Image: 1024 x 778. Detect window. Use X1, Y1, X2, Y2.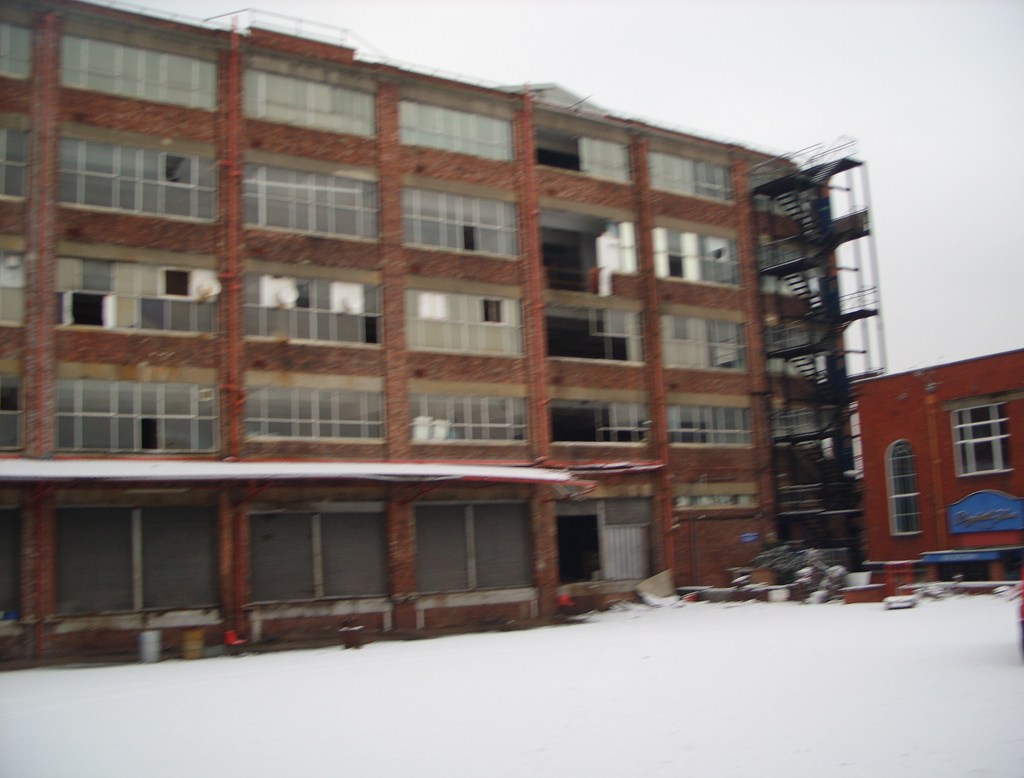
242, 263, 385, 352.
